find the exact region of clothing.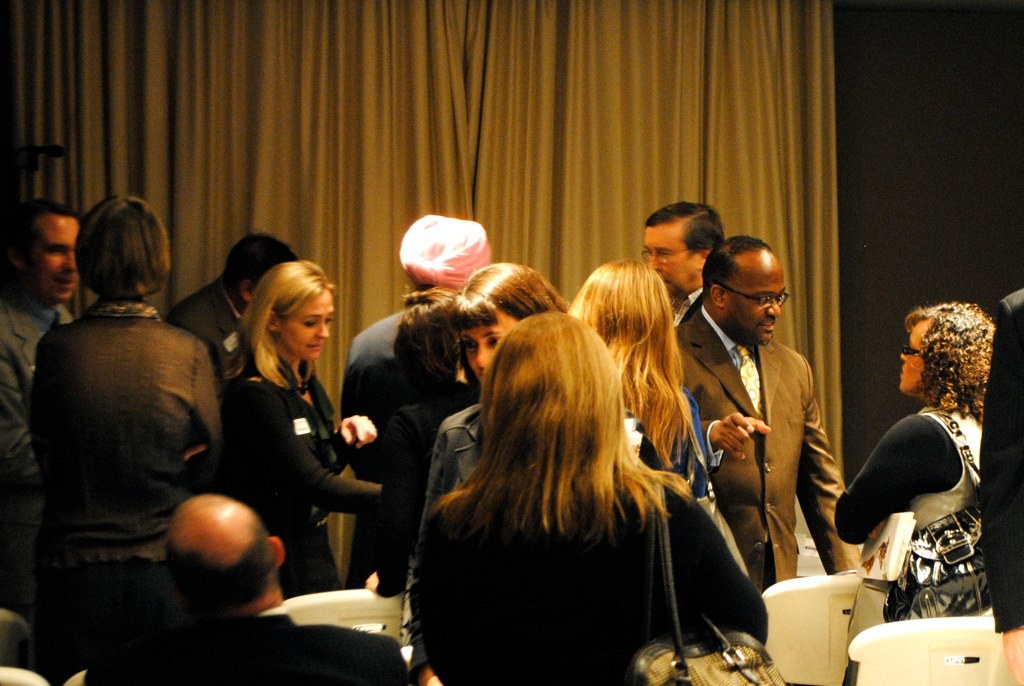
Exact region: select_region(339, 300, 474, 590).
